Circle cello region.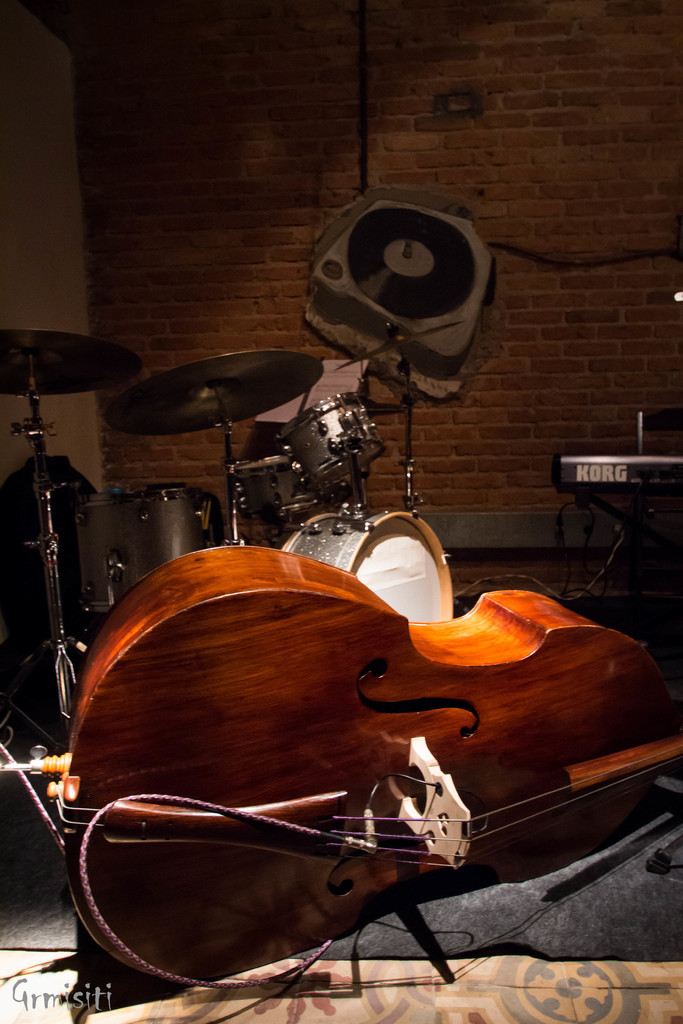
Region: x1=6 y1=559 x2=682 y2=982.
